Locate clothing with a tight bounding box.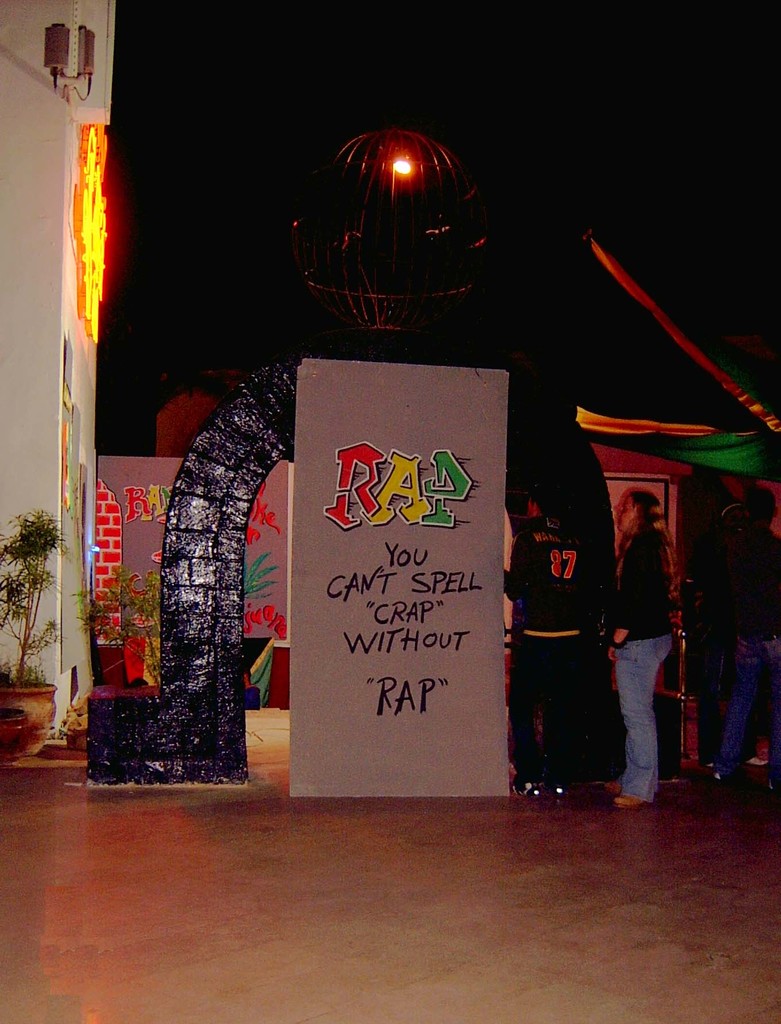
l=613, t=536, r=664, b=805.
